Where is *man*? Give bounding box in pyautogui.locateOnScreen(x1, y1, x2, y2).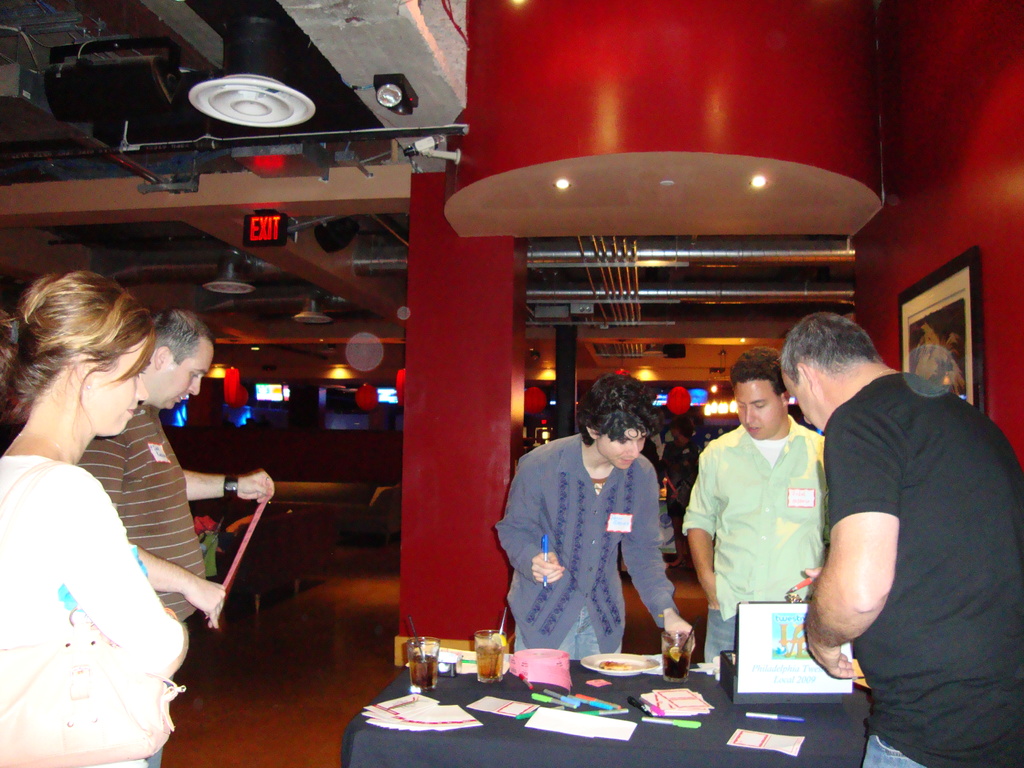
pyautogui.locateOnScreen(657, 406, 707, 593).
